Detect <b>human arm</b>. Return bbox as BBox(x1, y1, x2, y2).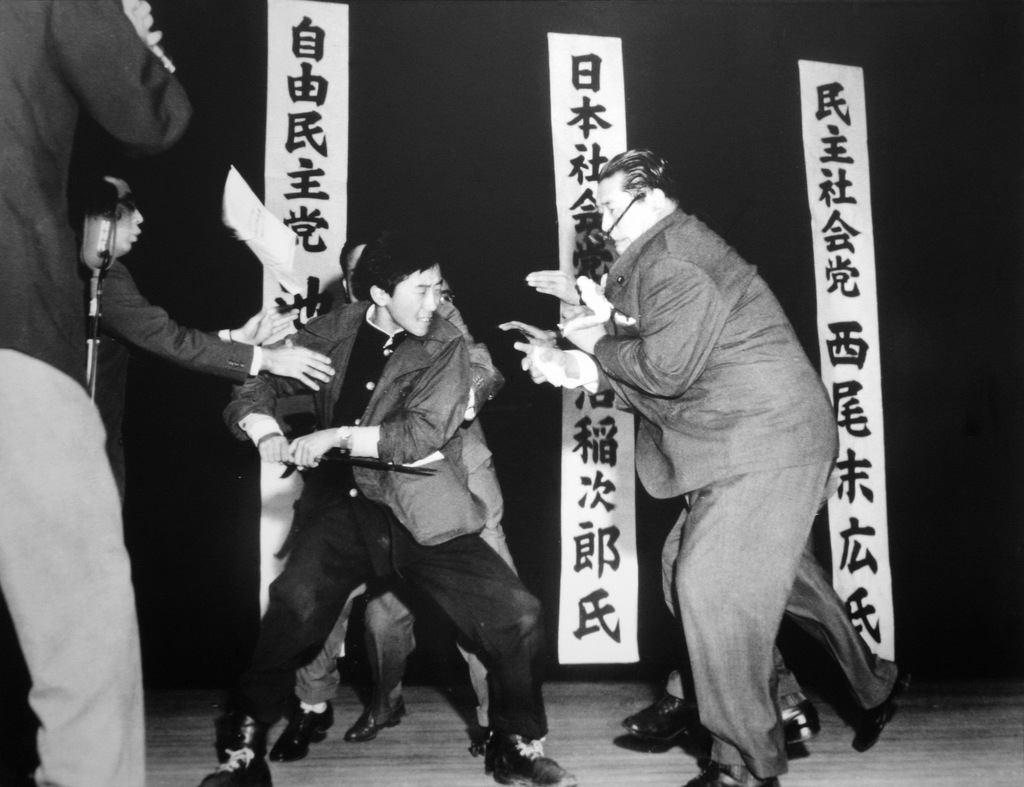
BBox(42, 0, 194, 159).
